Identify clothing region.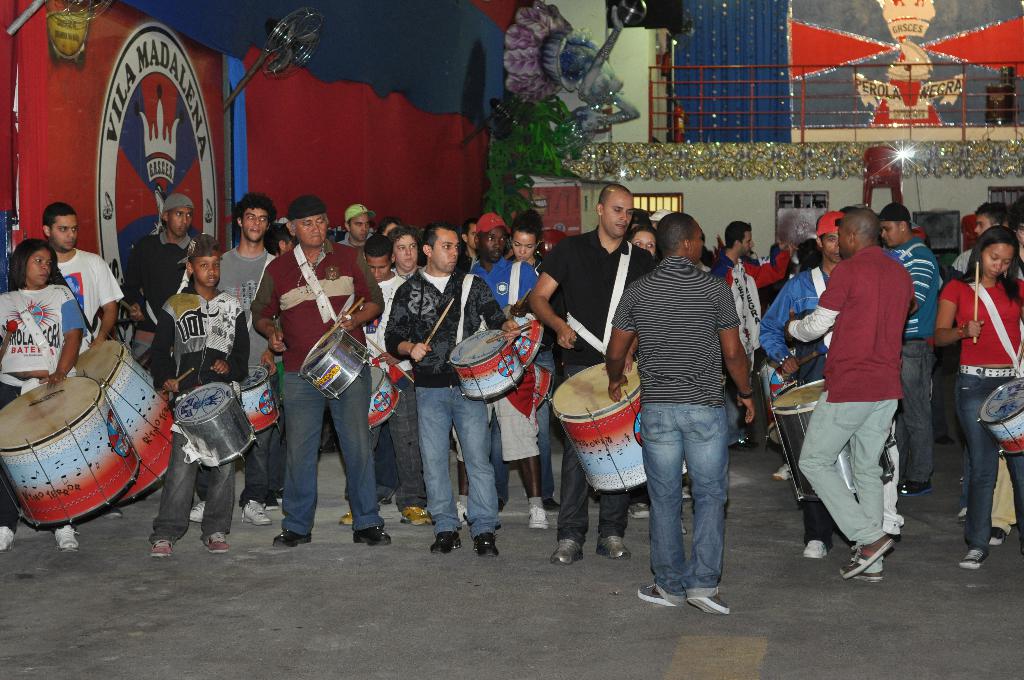
Region: [334, 222, 374, 268].
